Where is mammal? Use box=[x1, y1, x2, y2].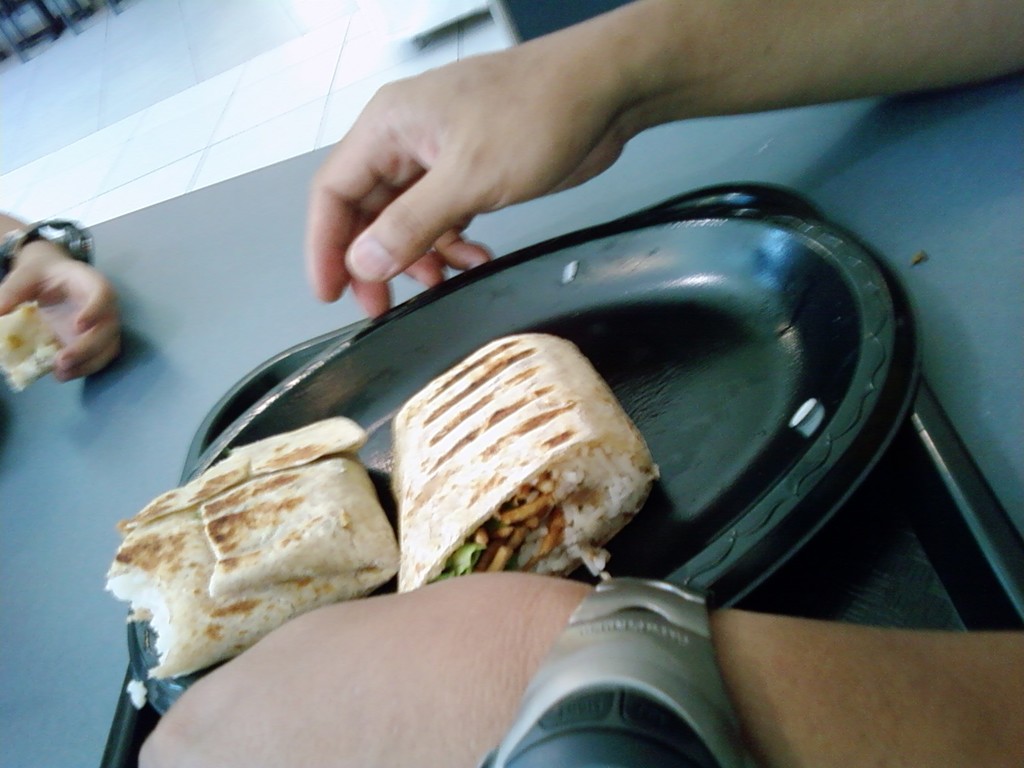
box=[0, 205, 120, 385].
